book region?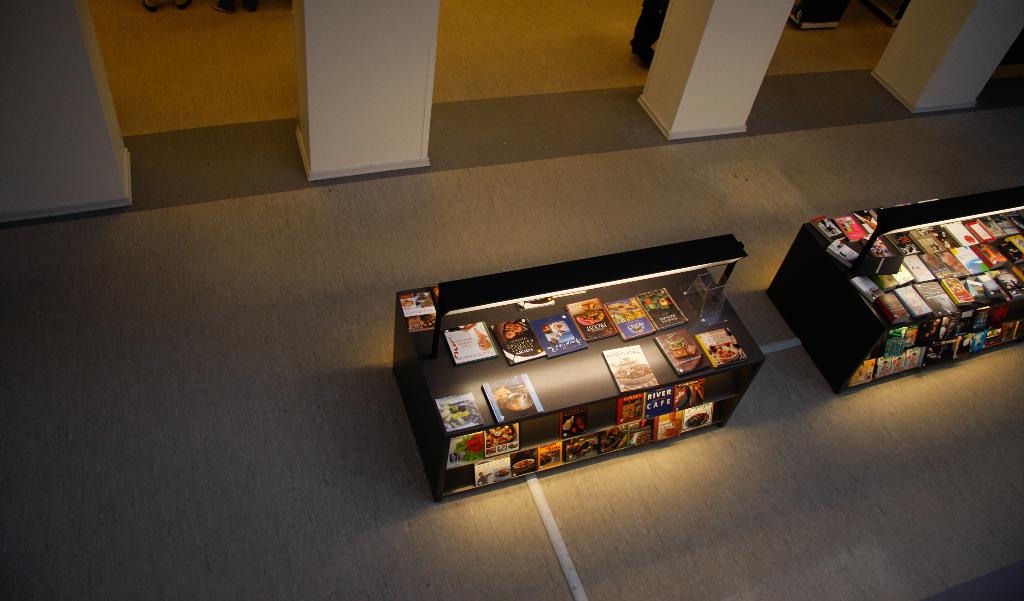
[x1=634, y1=287, x2=690, y2=335]
